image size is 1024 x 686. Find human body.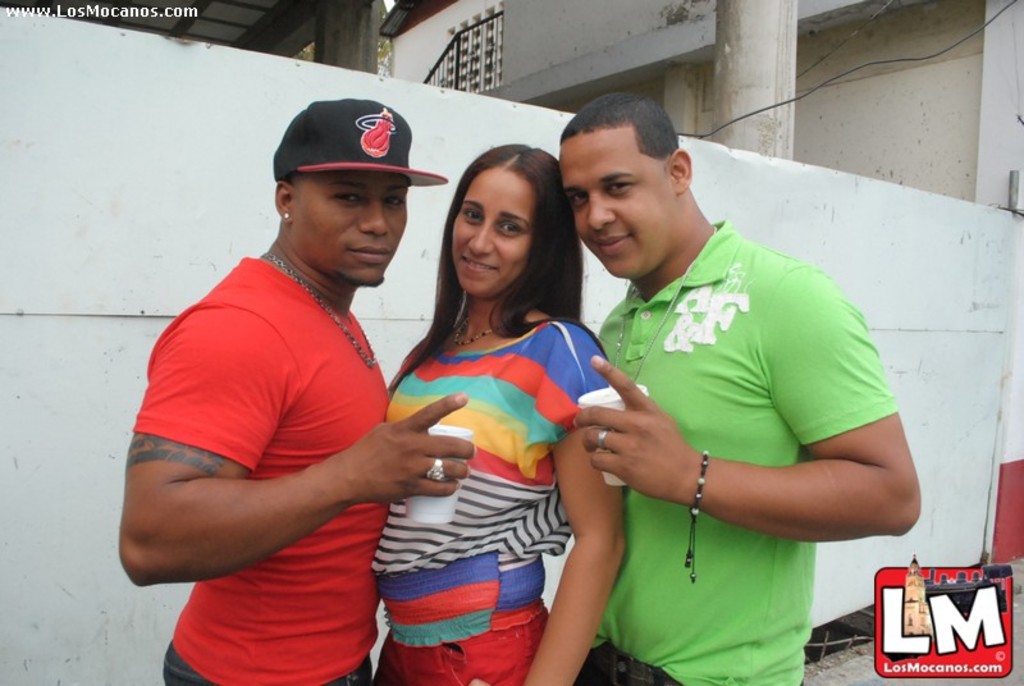
left=134, top=137, right=454, bottom=685.
